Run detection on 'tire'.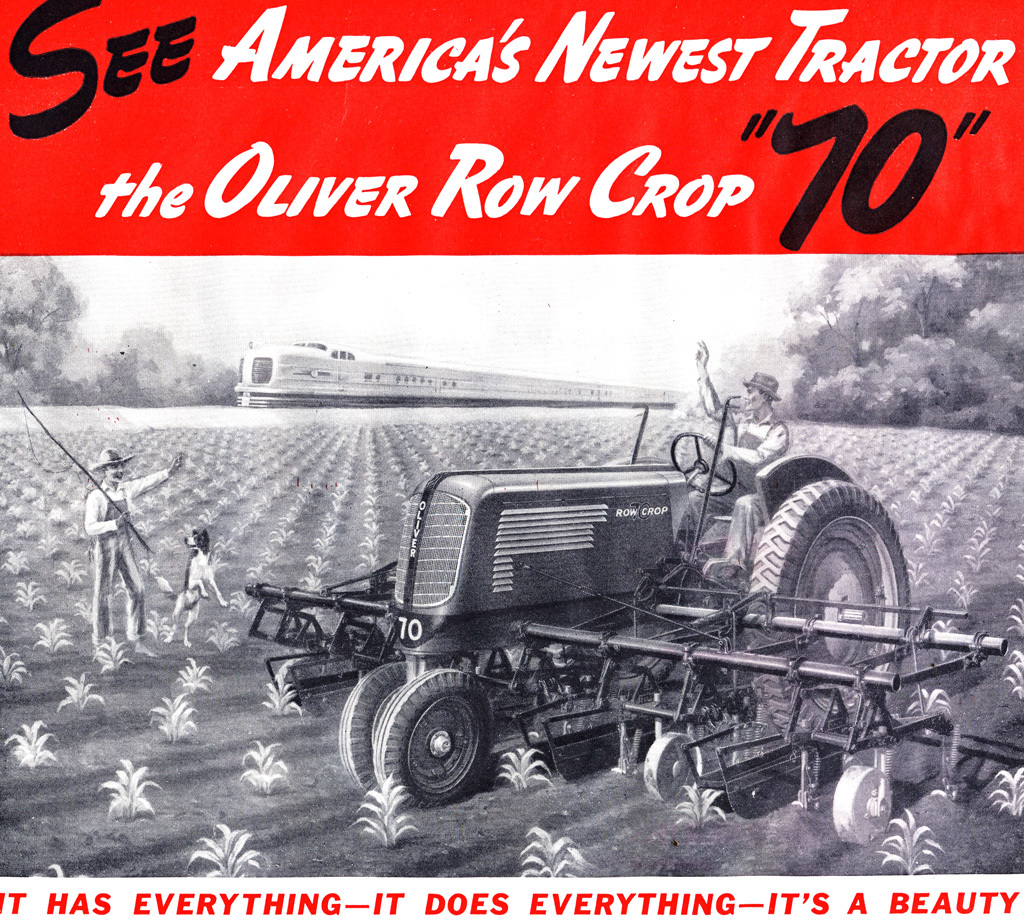
Result: box(504, 622, 690, 699).
